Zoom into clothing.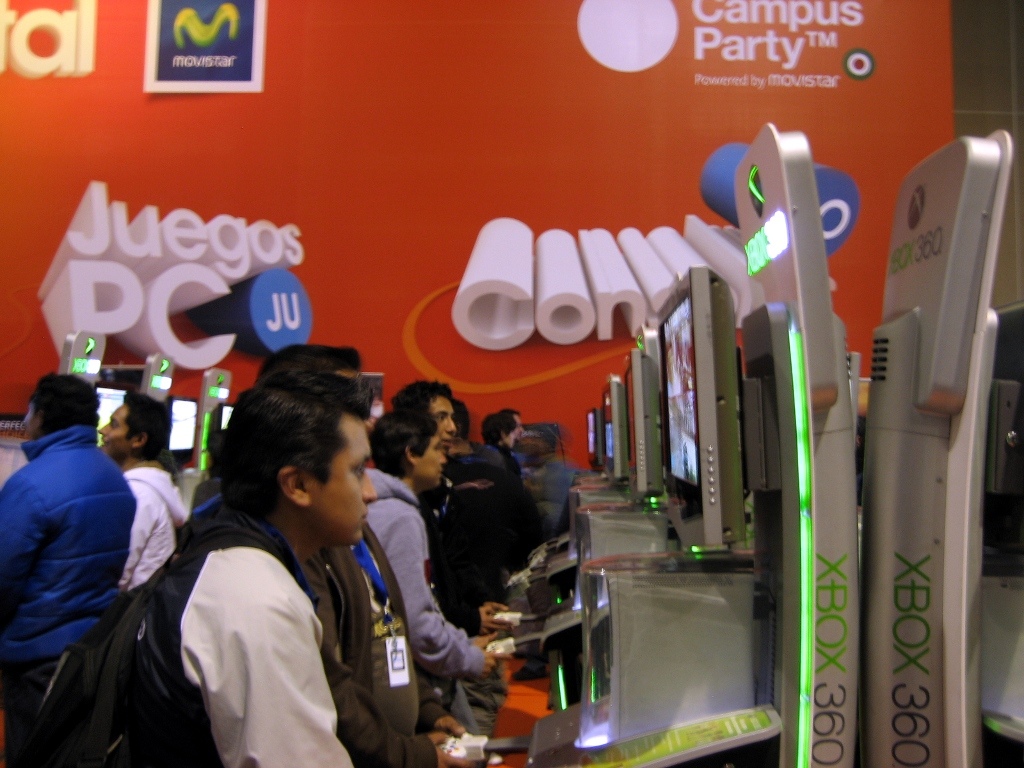
Zoom target: [483,435,541,601].
